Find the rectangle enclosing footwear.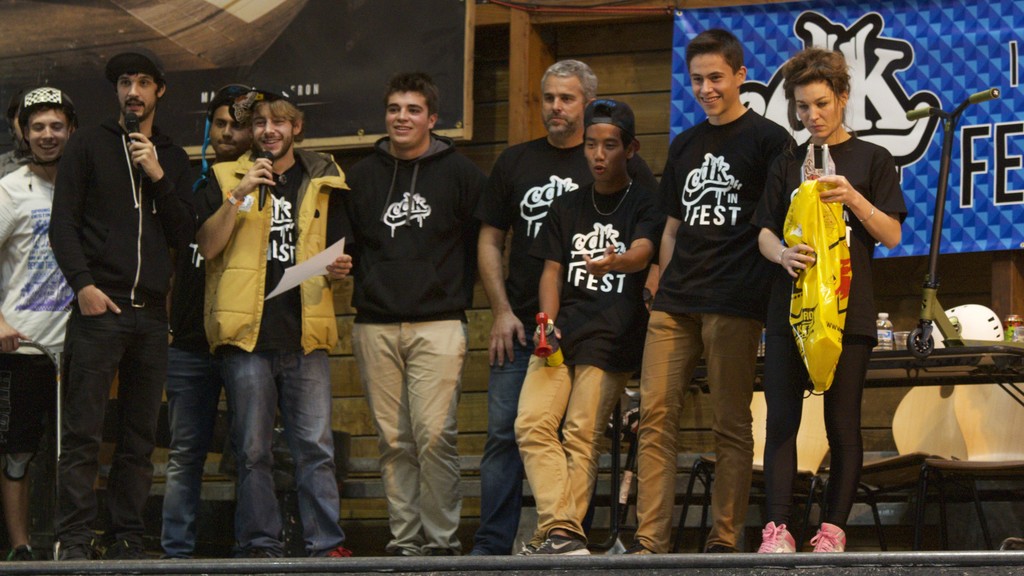
(628, 545, 656, 556).
